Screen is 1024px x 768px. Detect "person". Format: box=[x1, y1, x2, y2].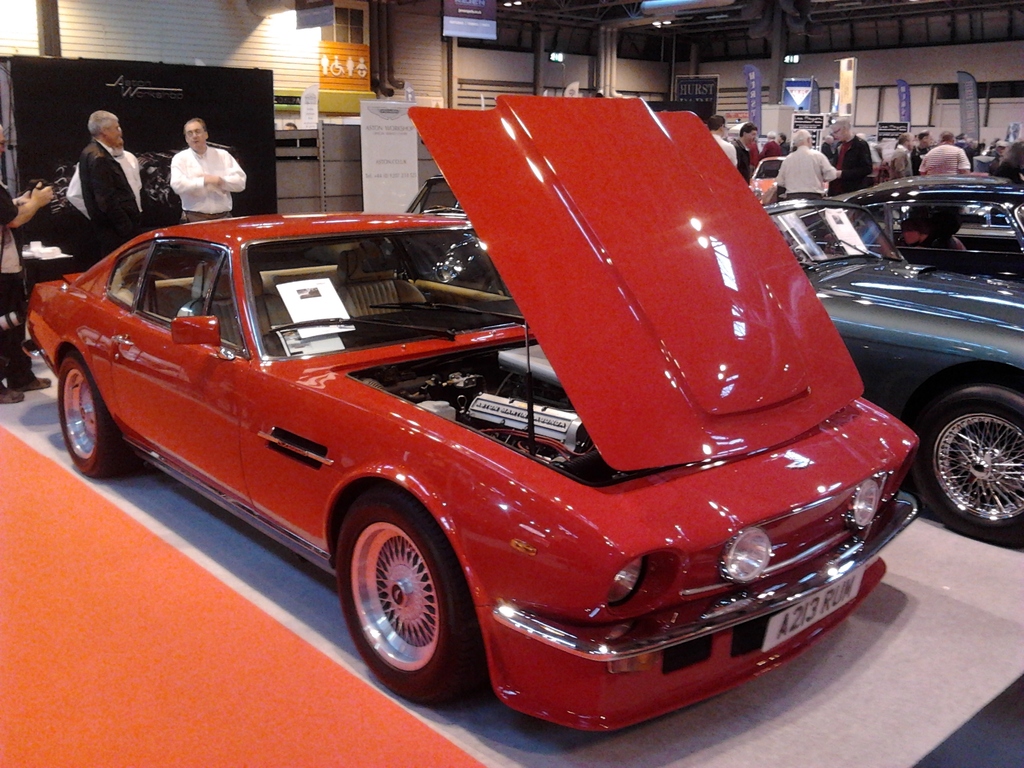
box=[60, 106, 152, 264].
